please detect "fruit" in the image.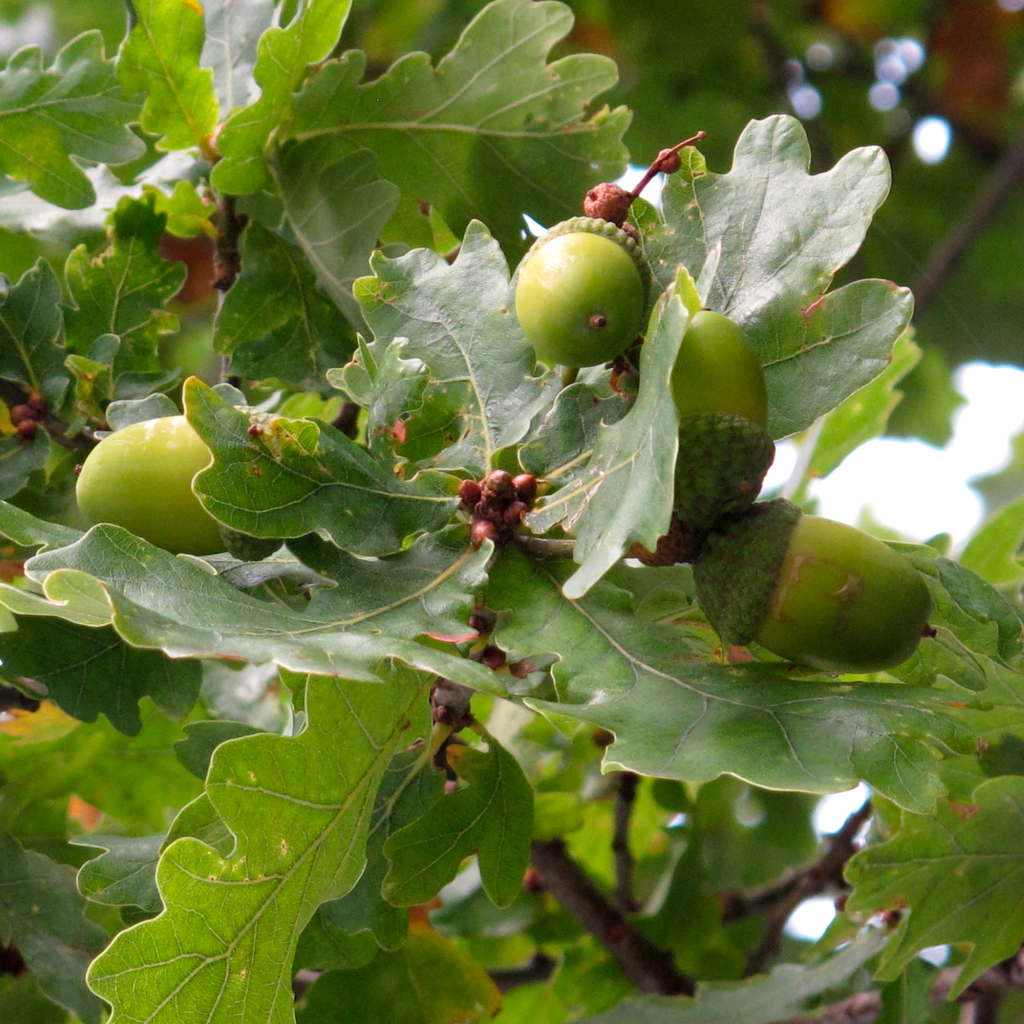
bbox(510, 203, 667, 383).
